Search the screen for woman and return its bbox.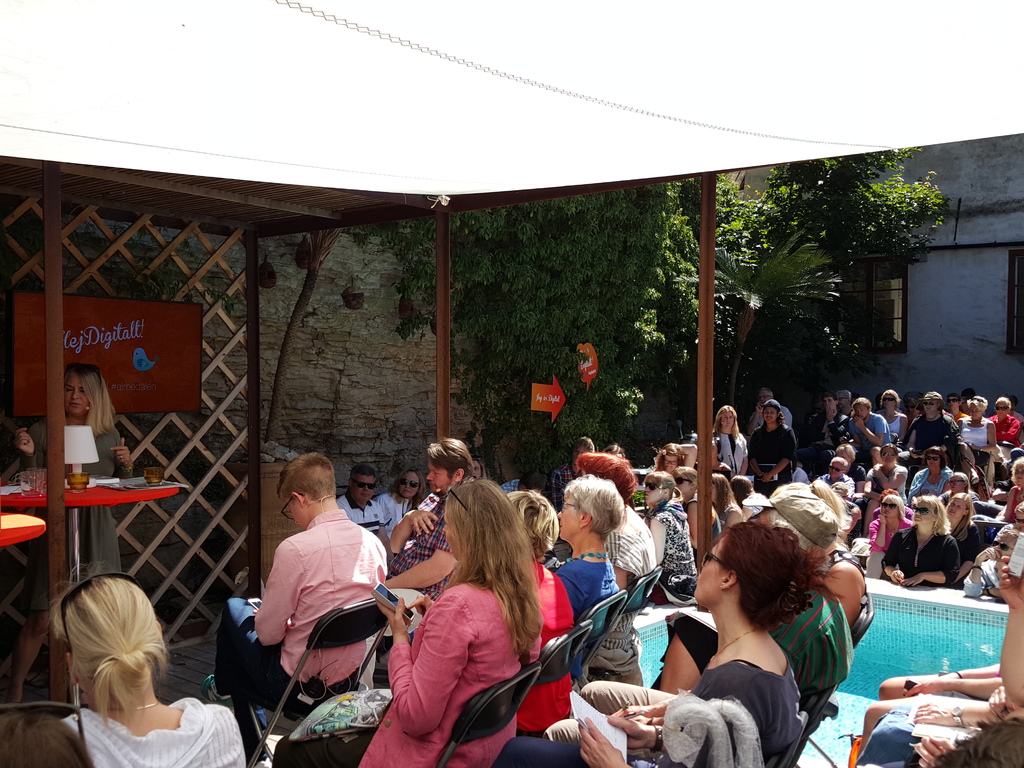
Found: 714:399:746:477.
